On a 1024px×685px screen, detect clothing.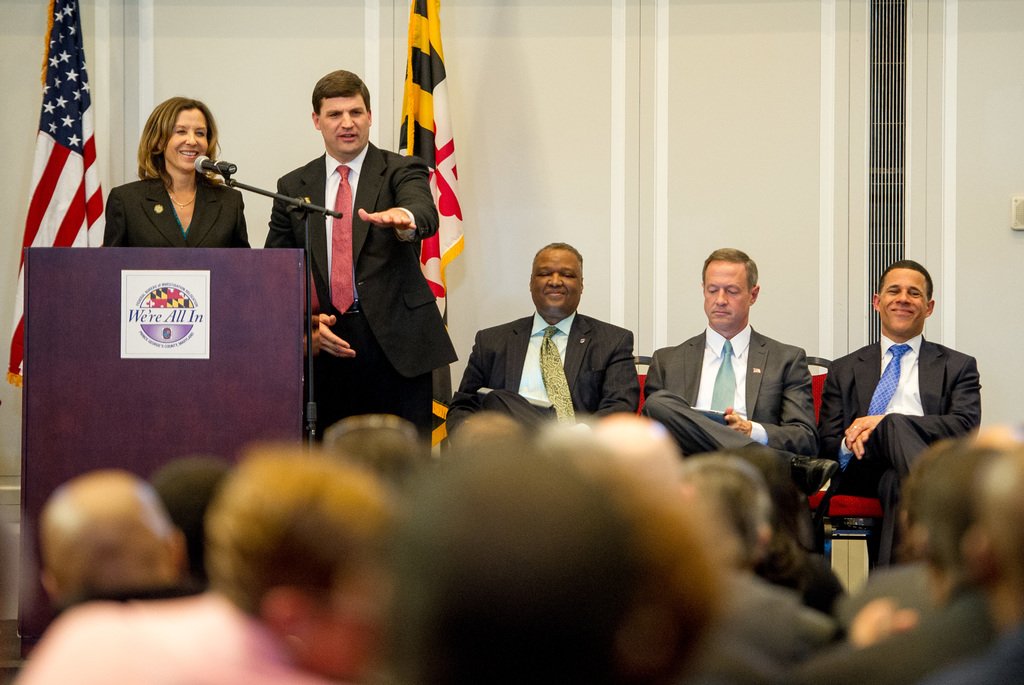
23,597,322,684.
